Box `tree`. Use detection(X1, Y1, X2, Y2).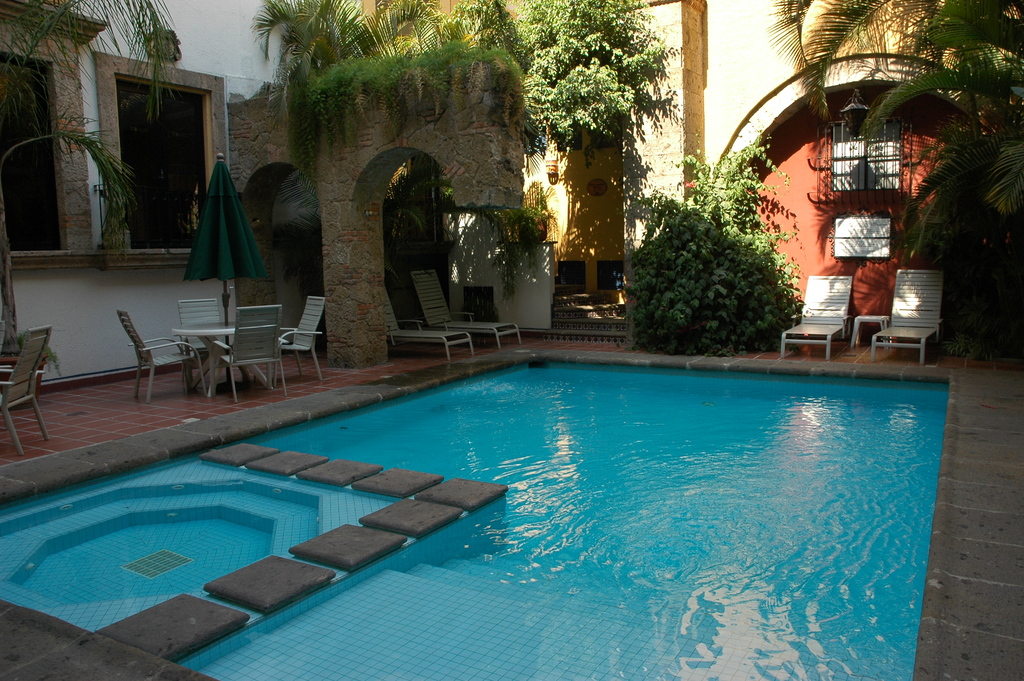
detection(266, 151, 563, 323).
